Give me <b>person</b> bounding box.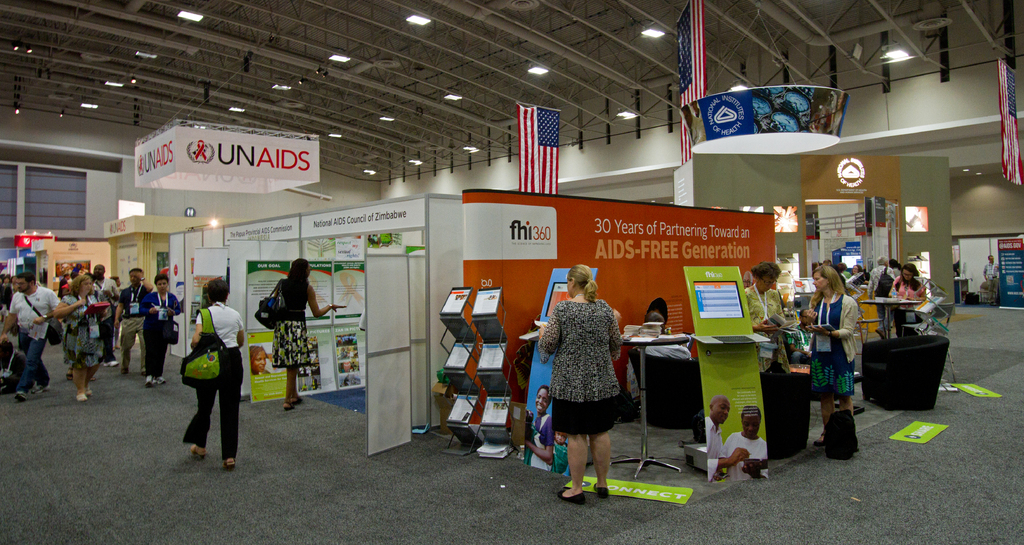
crop(703, 392, 750, 487).
